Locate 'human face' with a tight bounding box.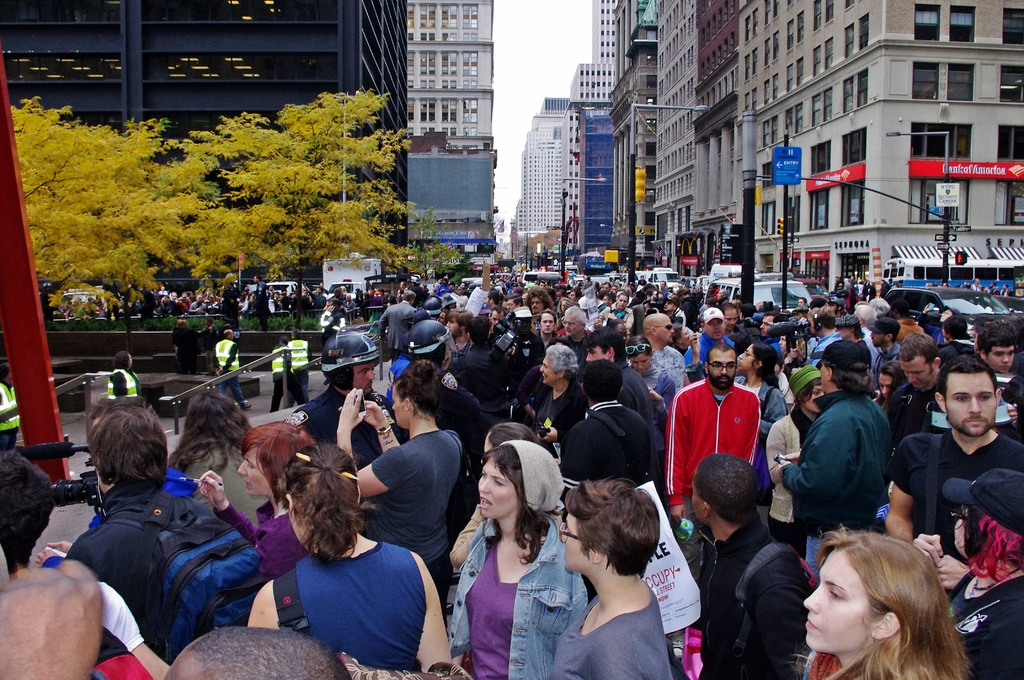
locate(941, 378, 995, 437).
